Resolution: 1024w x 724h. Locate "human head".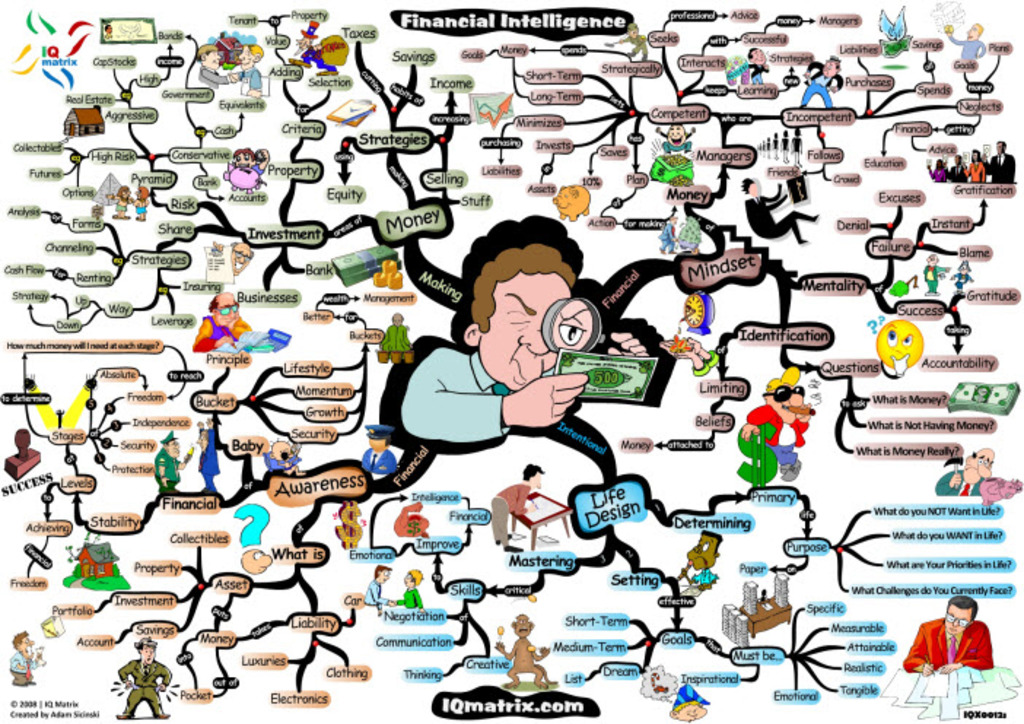
(x1=741, y1=175, x2=760, y2=197).
